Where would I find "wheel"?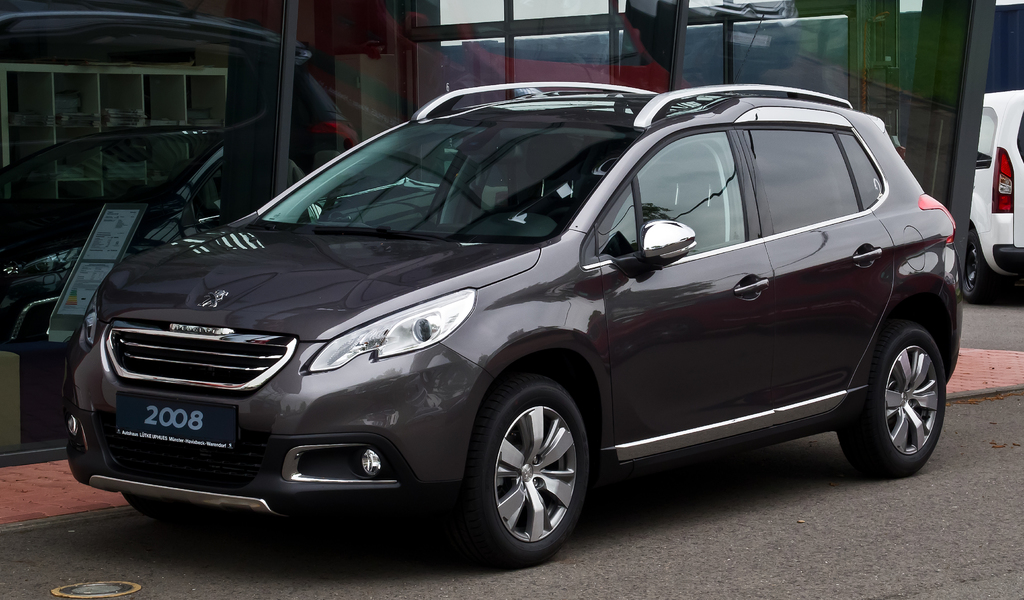
At (960,223,1007,307).
